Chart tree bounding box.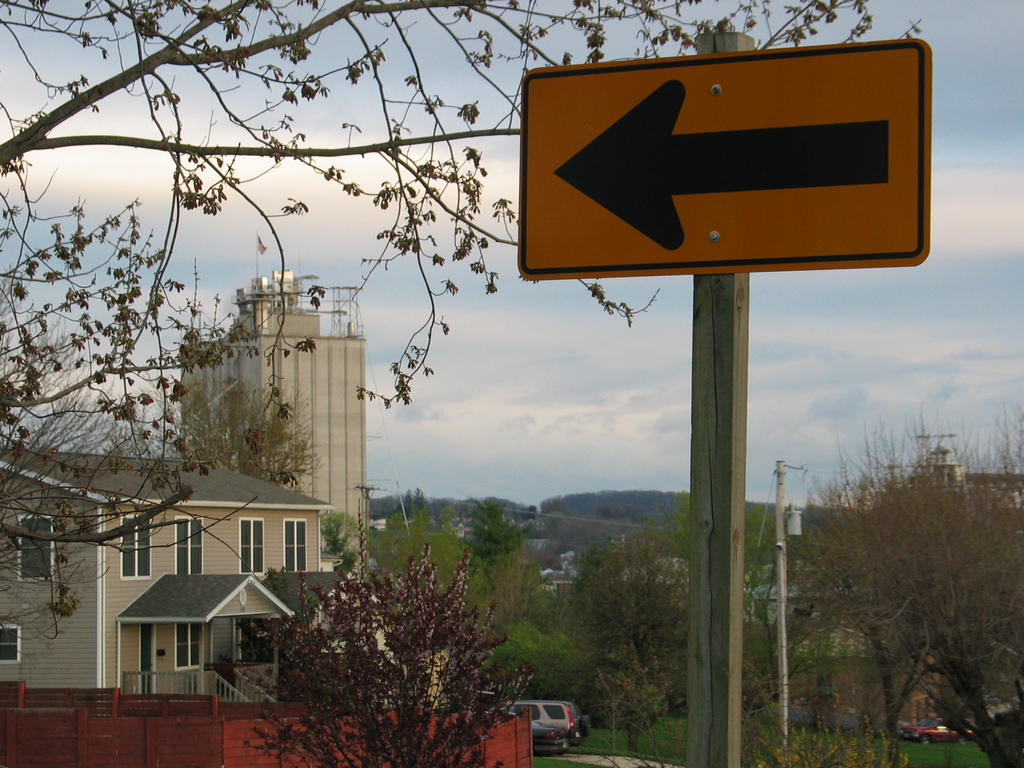
Charted: {"x1": 765, "y1": 408, "x2": 1023, "y2": 767}.
